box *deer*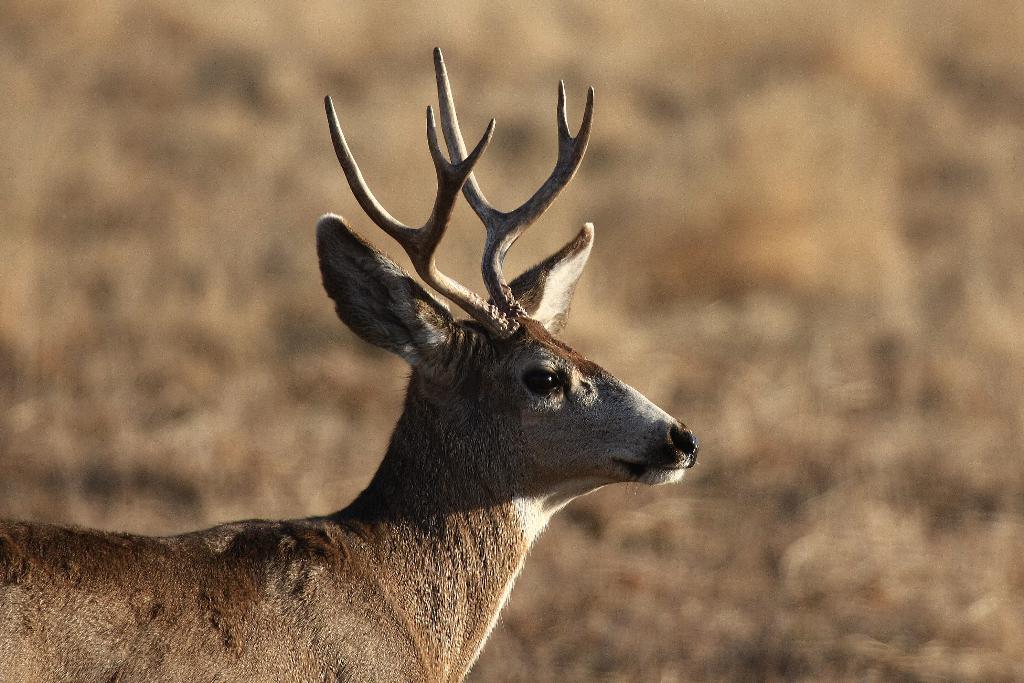
<box>0,46,699,682</box>
